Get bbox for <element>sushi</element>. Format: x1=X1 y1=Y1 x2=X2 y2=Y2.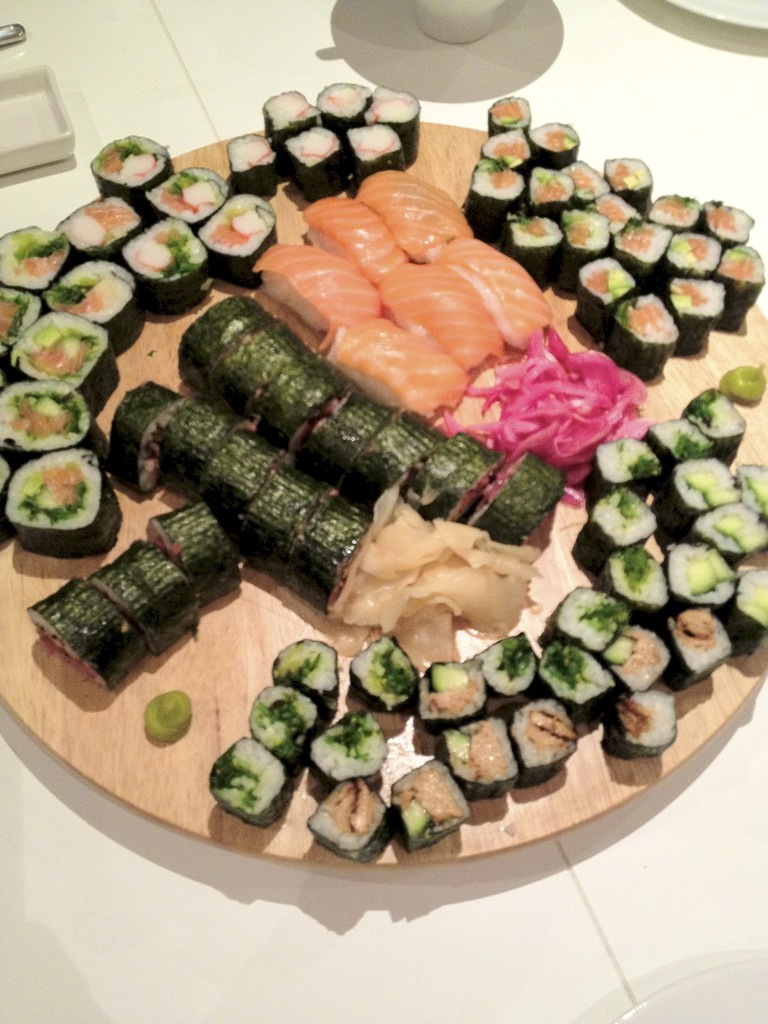
x1=504 y1=214 x2=570 y2=287.
